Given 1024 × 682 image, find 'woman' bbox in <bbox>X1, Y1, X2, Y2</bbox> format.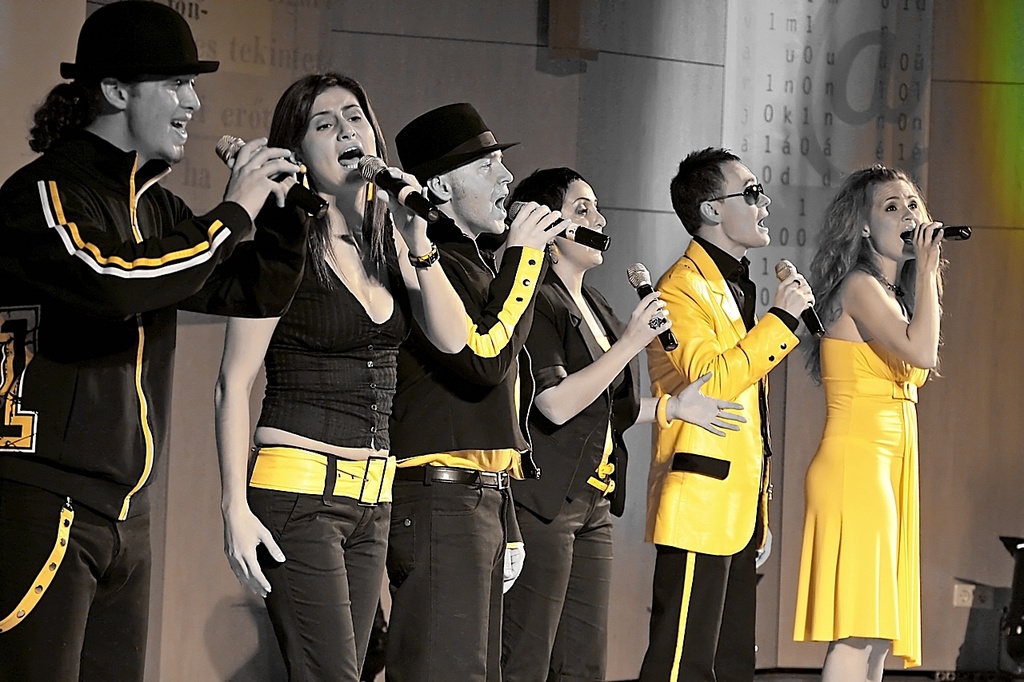
<bbox>214, 74, 479, 681</bbox>.
